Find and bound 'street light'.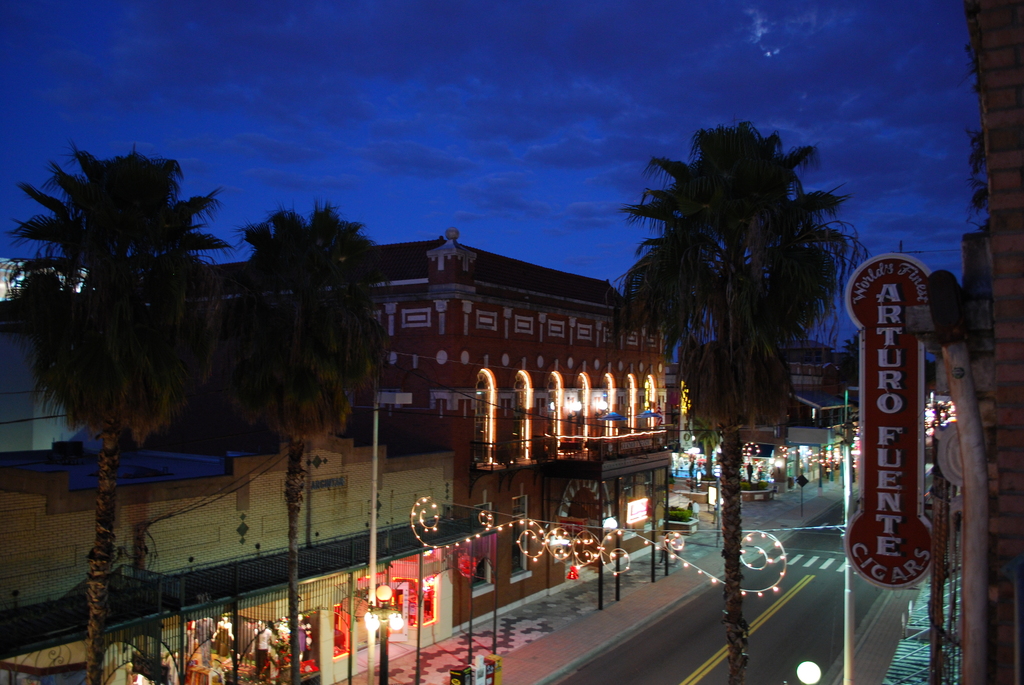
Bound: 593:516:620:609.
